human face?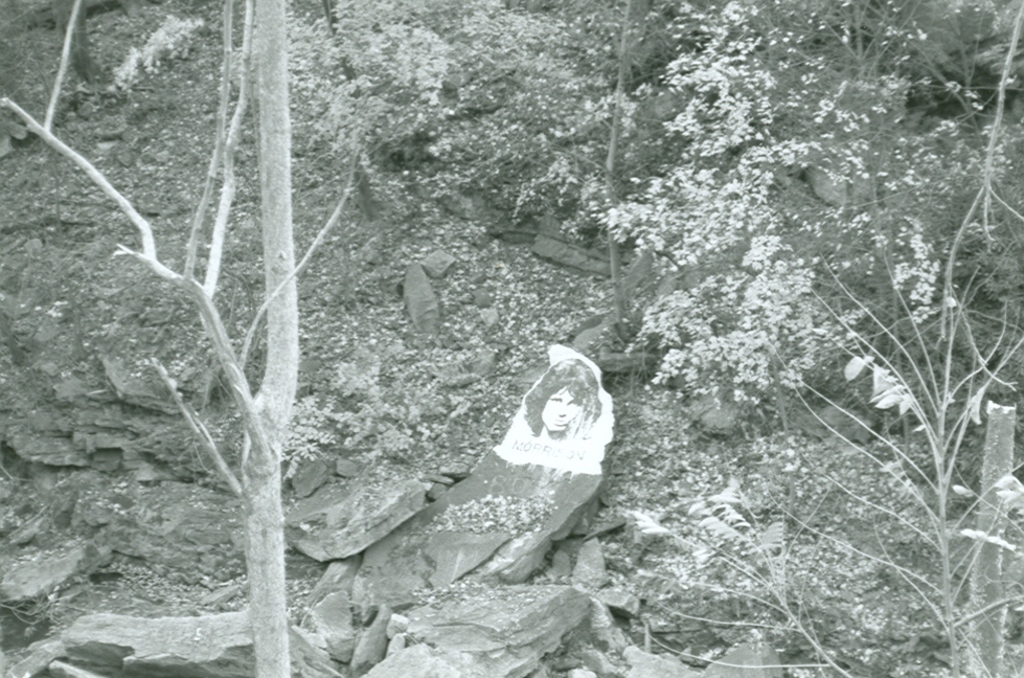
<region>541, 388, 578, 428</region>
